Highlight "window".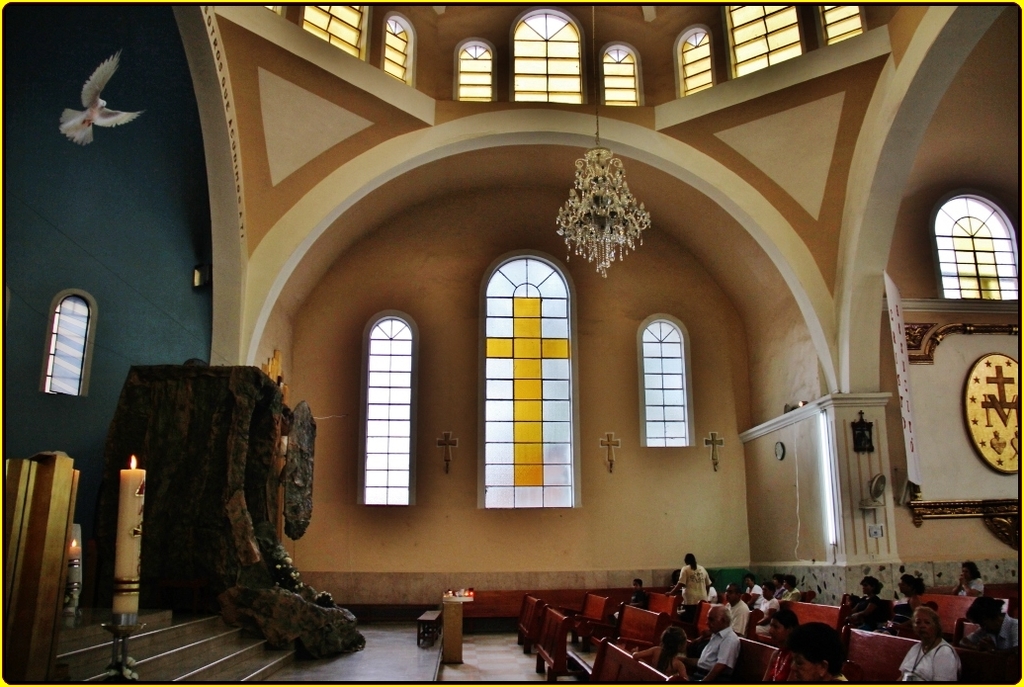
Highlighted region: {"x1": 382, "y1": 13, "x2": 422, "y2": 88}.
